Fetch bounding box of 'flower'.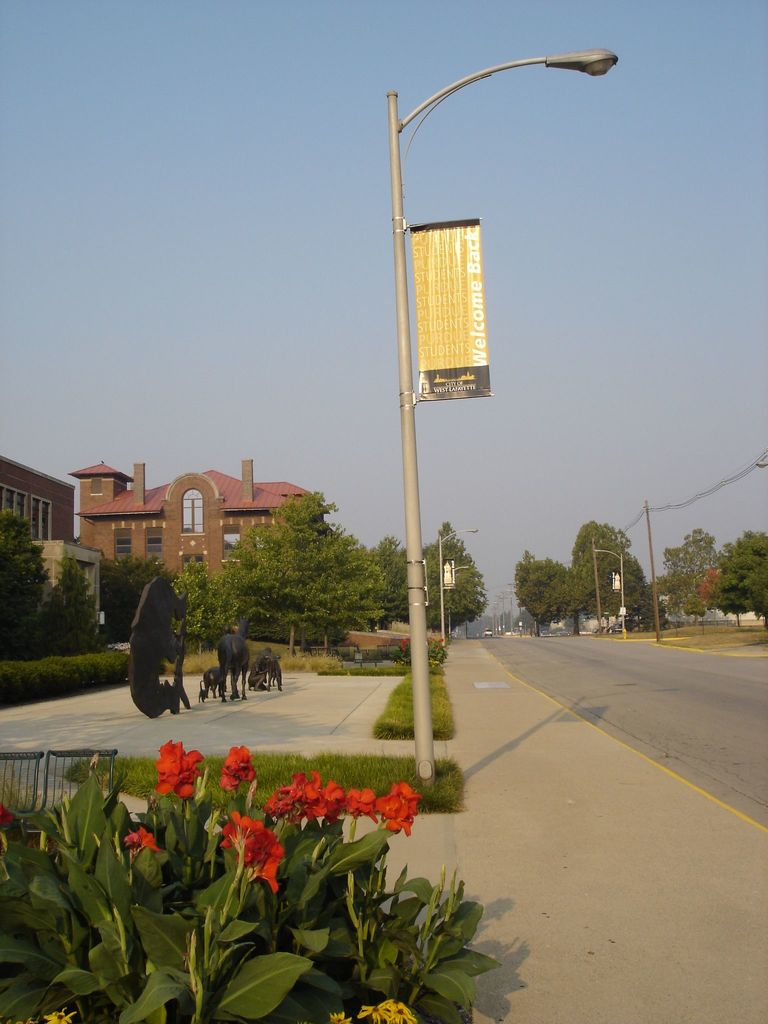
Bbox: 0, 800, 12, 822.
